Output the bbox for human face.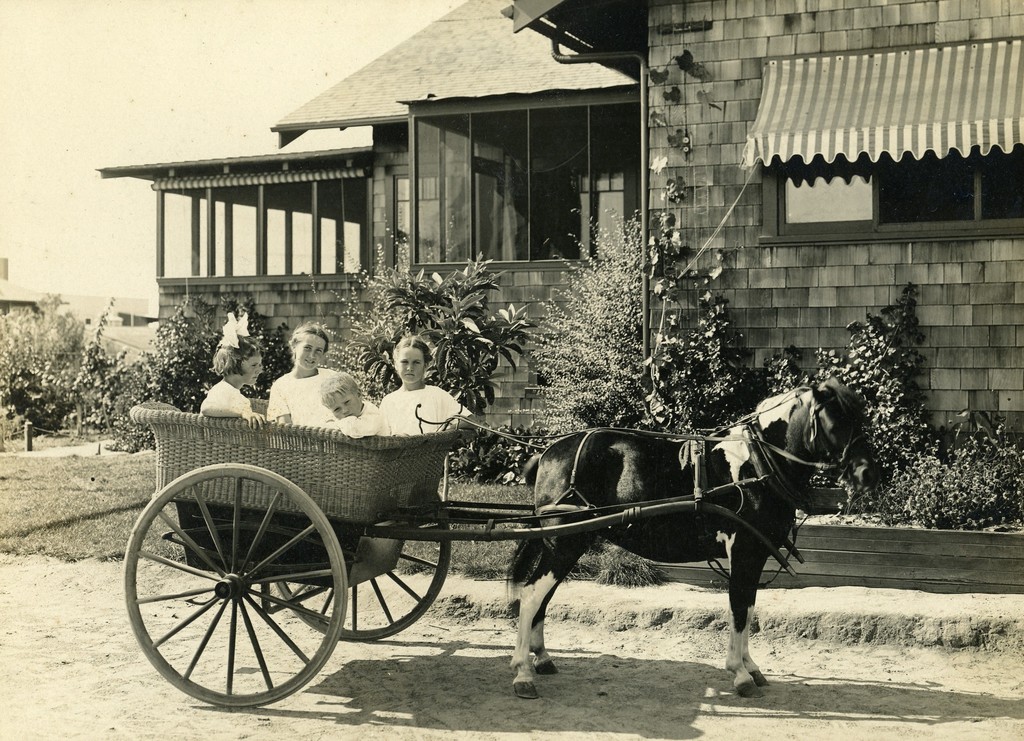
{"x1": 391, "y1": 344, "x2": 427, "y2": 385}.
